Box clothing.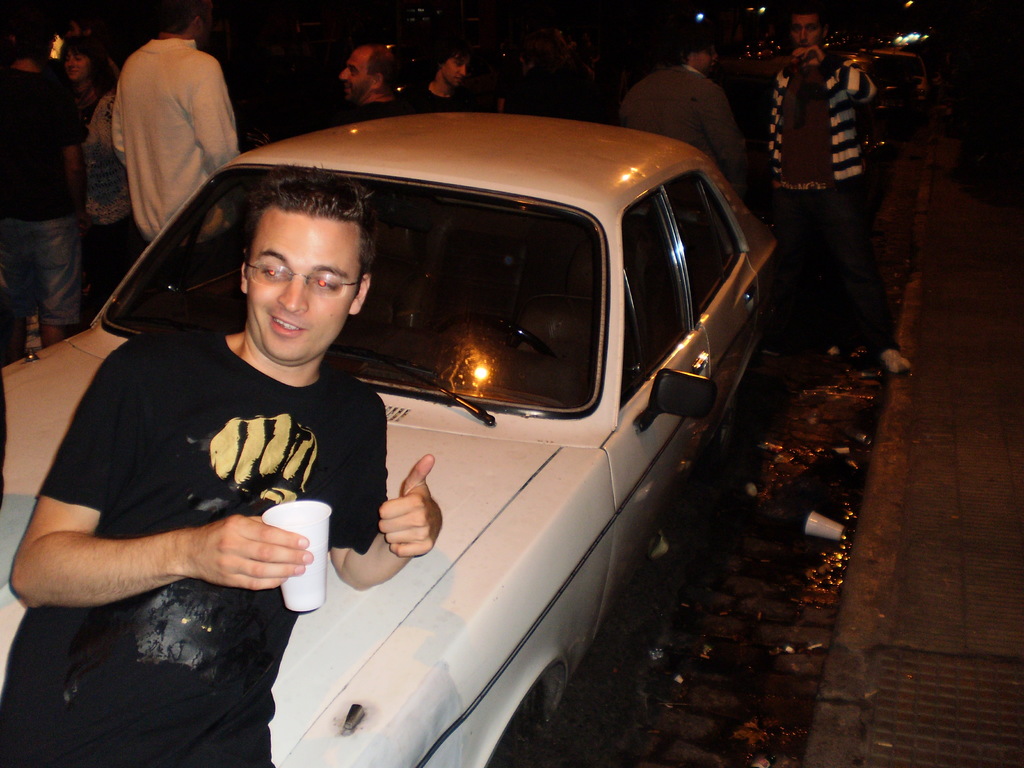
bbox(358, 88, 408, 121).
